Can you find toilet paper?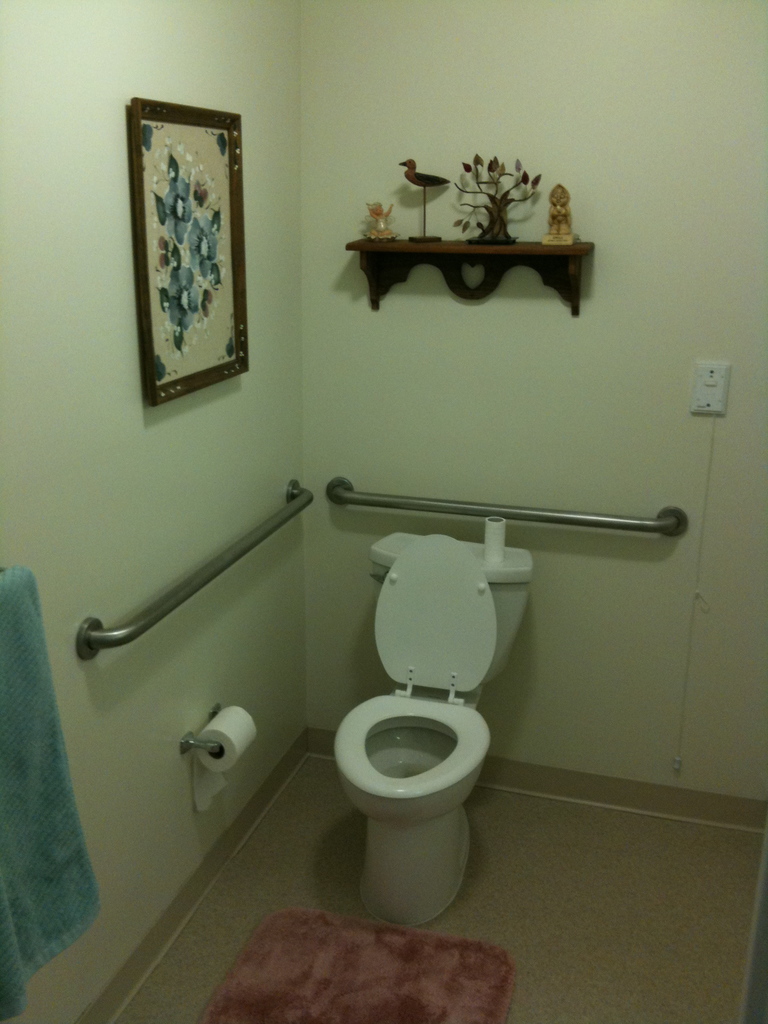
Yes, bounding box: box=[483, 520, 506, 566].
